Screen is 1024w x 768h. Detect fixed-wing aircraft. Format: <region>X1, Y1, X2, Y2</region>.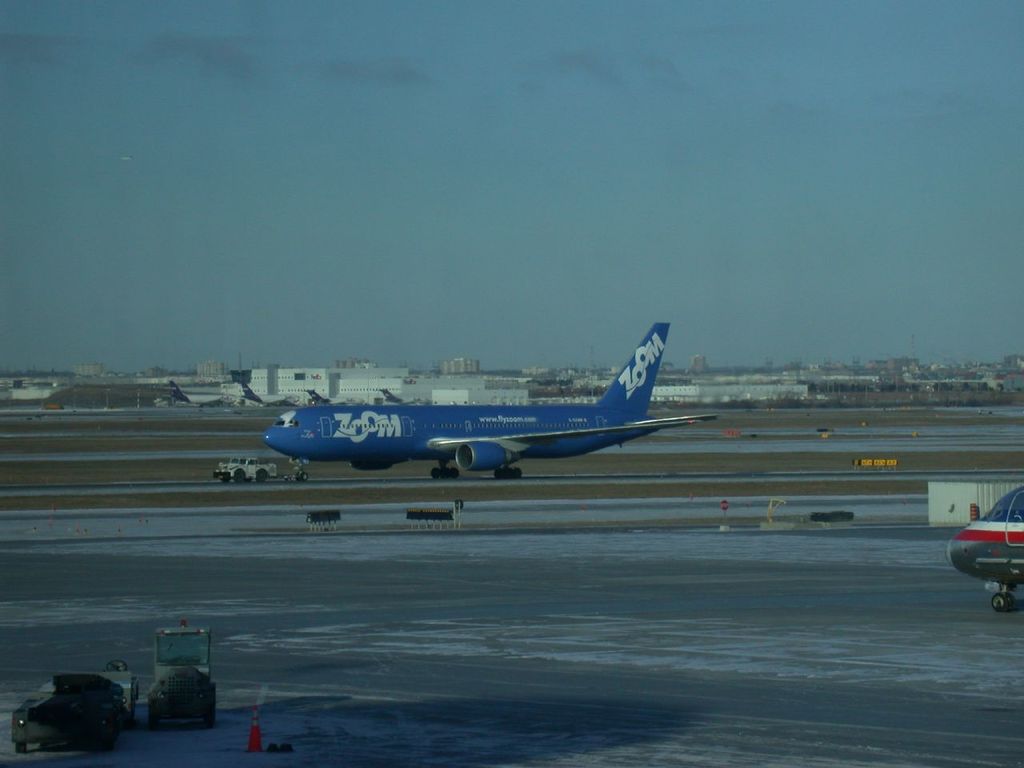
<region>242, 379, 289, 408</region>.
